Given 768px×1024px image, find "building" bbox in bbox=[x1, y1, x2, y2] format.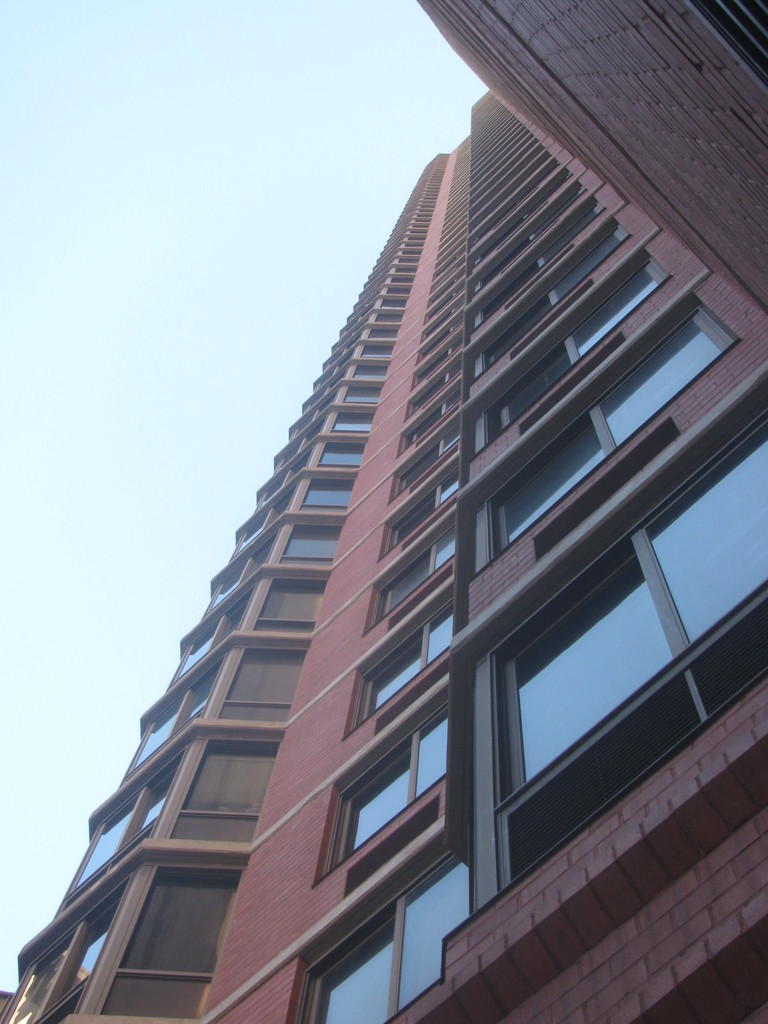
bbox=[0, 0, 767, 1023].
